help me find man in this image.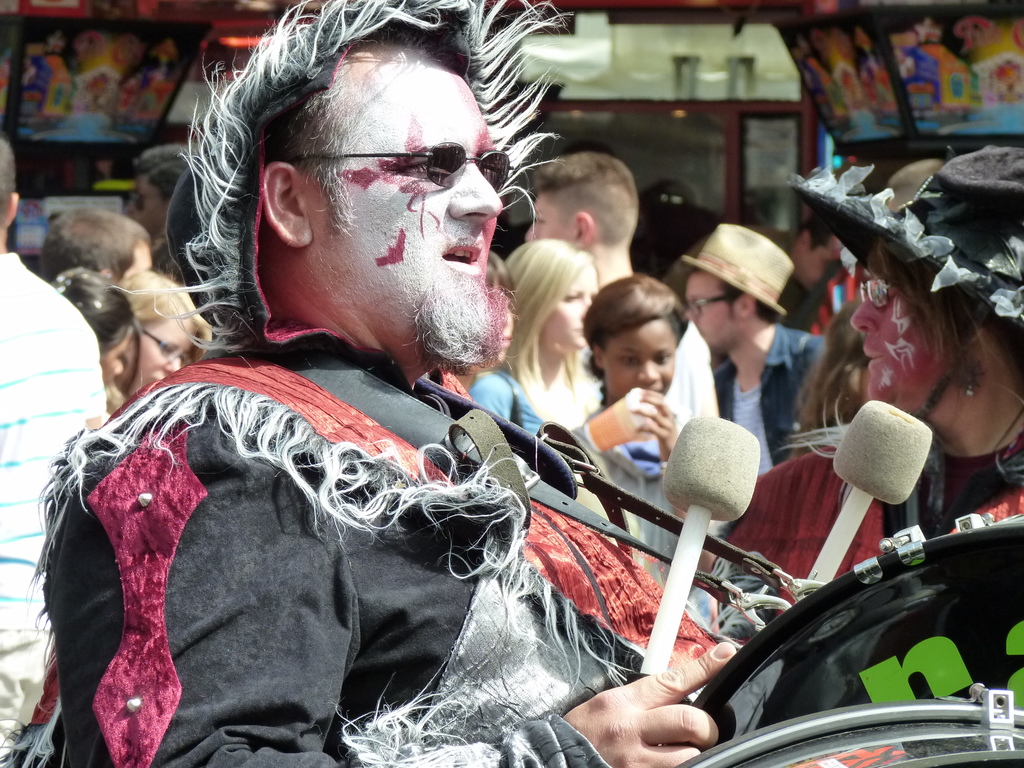
Found it: rect(776, 220, 840, 333).
